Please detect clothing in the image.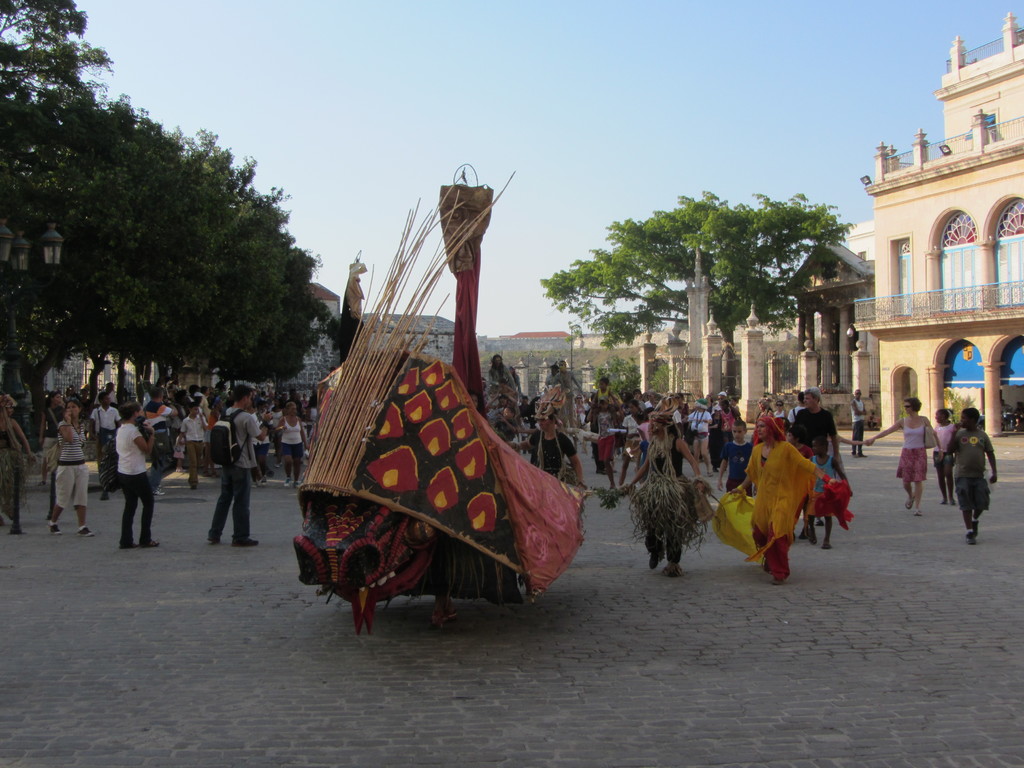
box=[490, 363, 522, 392].
